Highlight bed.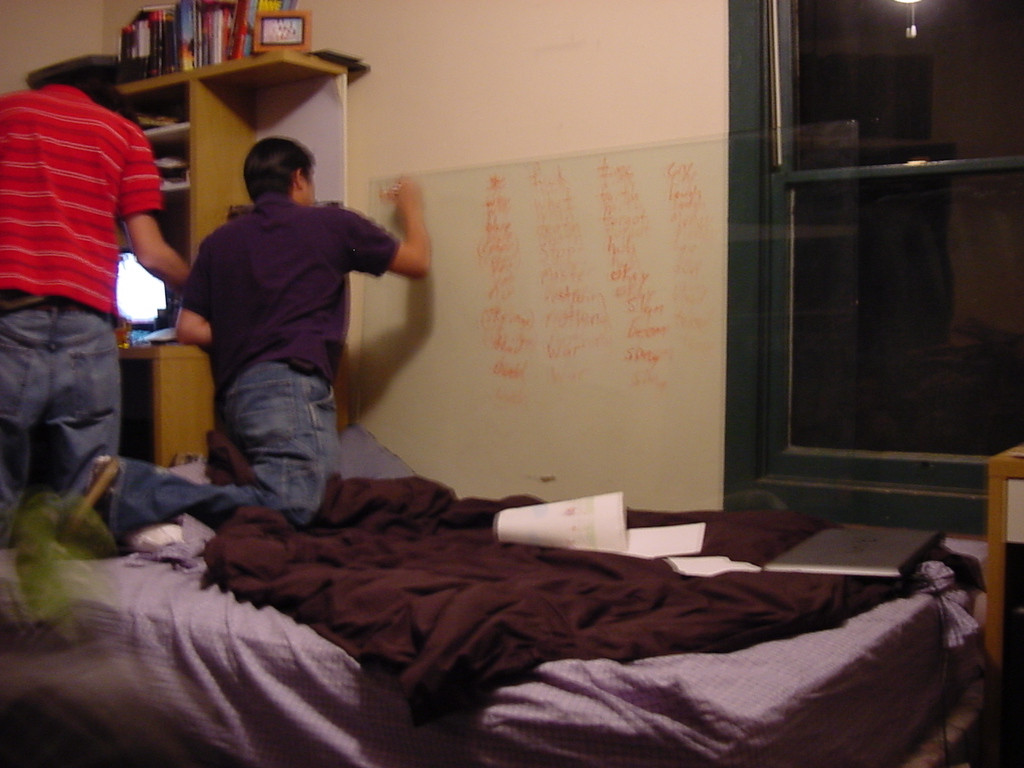
Highlighted region: crop(31, 402, 1023, 767).
